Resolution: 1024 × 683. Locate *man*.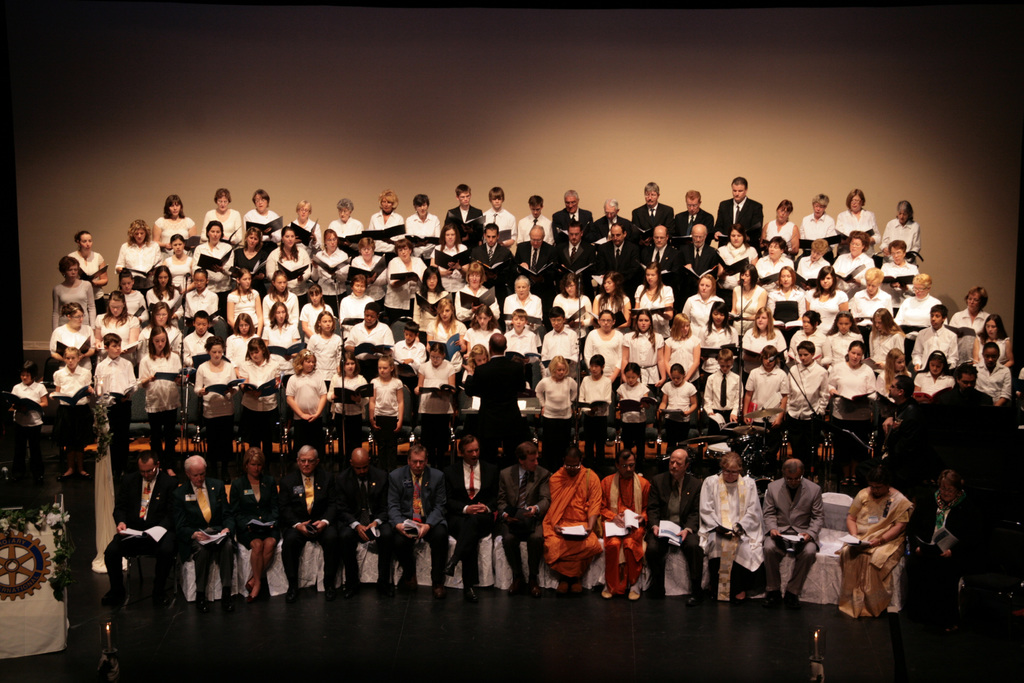
[left=461, top=331, right=530, bottom=472].
